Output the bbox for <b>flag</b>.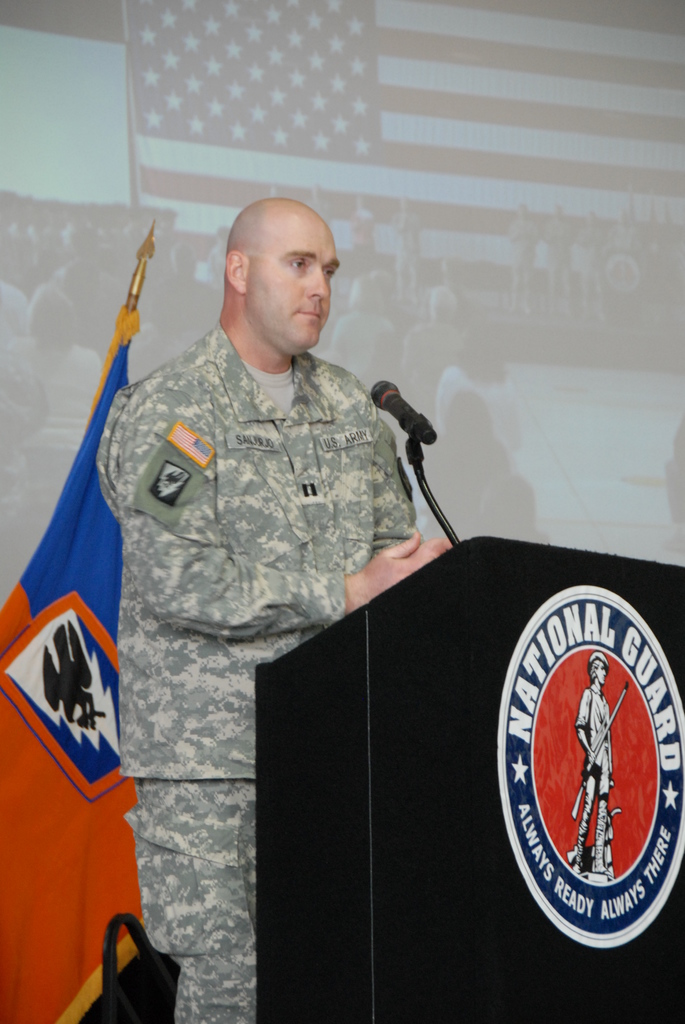
crop(0, 323, 175, 1023).
